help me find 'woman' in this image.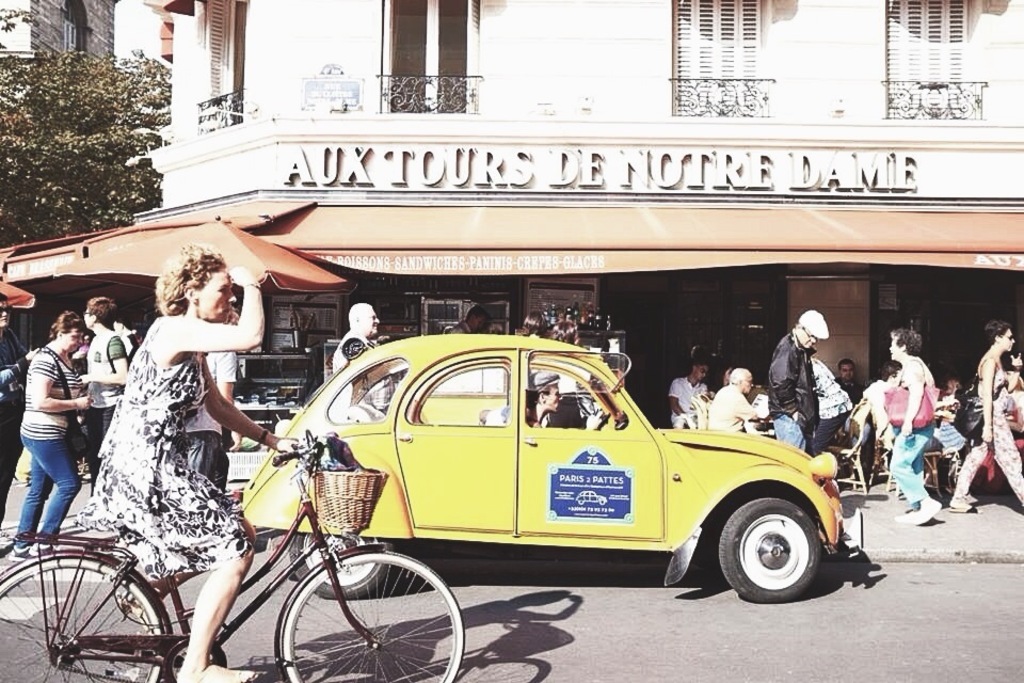
Found it: 7, 313, 96, 562.
